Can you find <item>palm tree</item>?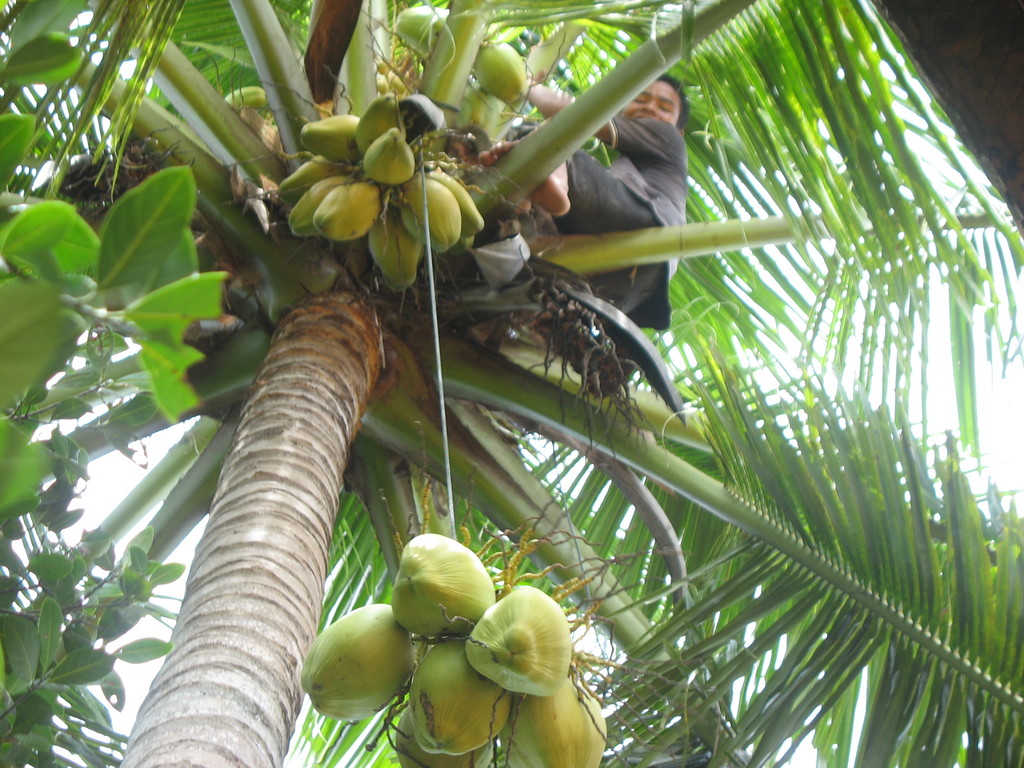
Yes, bounding box: bbox(156, 6, 1018, 767).
